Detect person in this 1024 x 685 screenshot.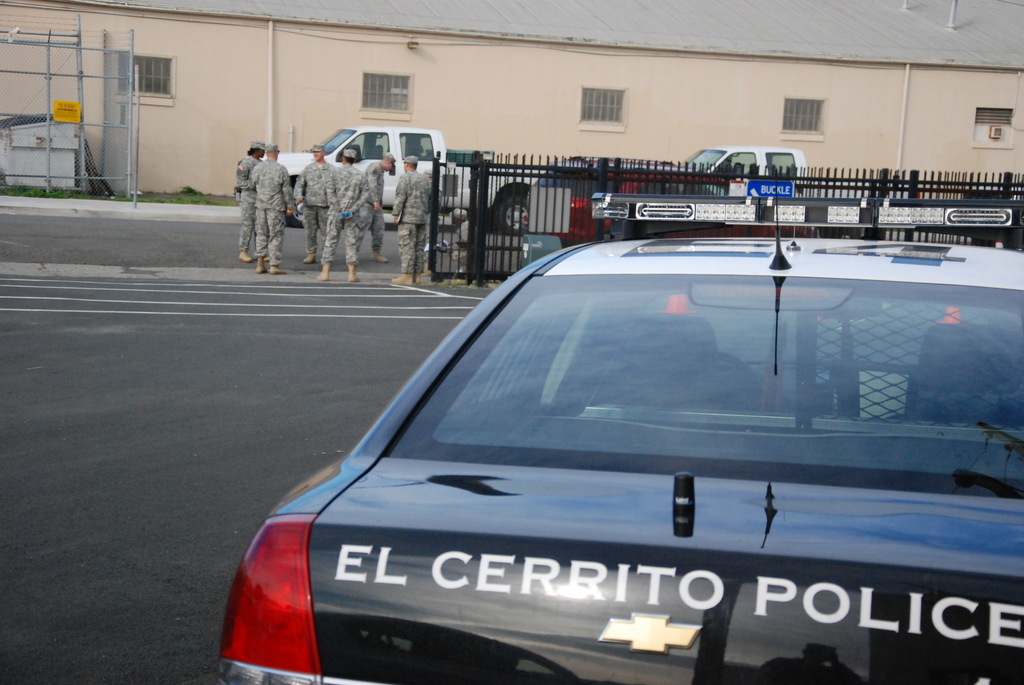
Detection: (left=235, top=139, right=269, bottom=264).
